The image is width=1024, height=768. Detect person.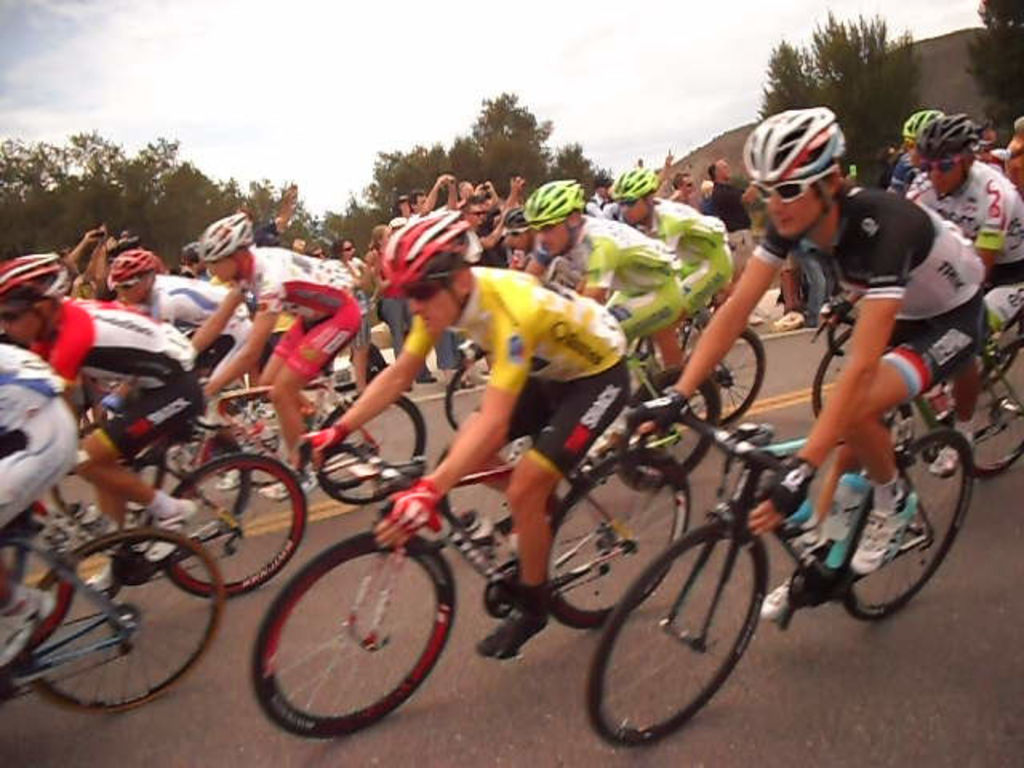
Detection: box(702, 96, 966, 637).
